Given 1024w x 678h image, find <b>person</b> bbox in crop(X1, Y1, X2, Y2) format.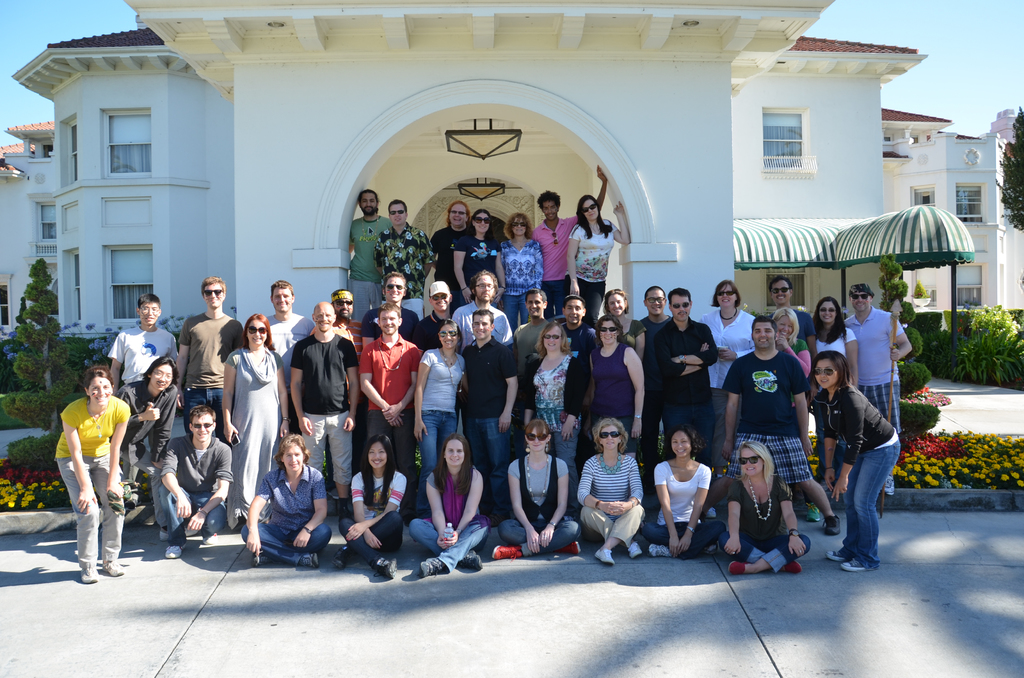
crop(178, 276, 239, 446).
